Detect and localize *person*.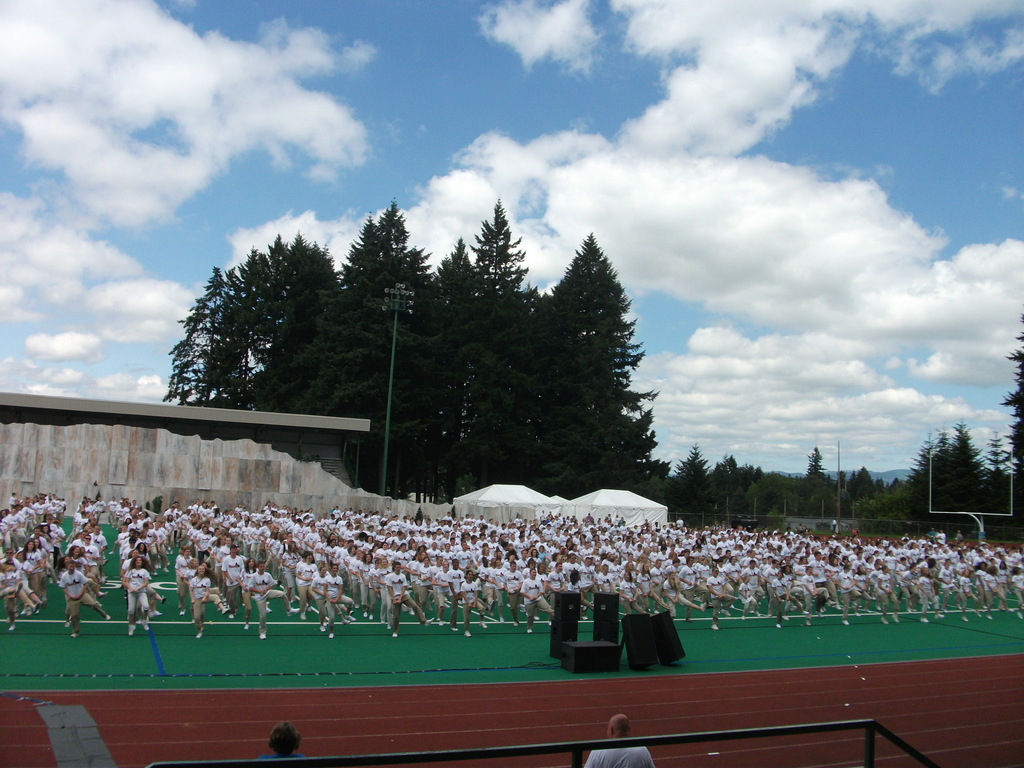
Localized at <region>0, 522, 15, 541</region>.
